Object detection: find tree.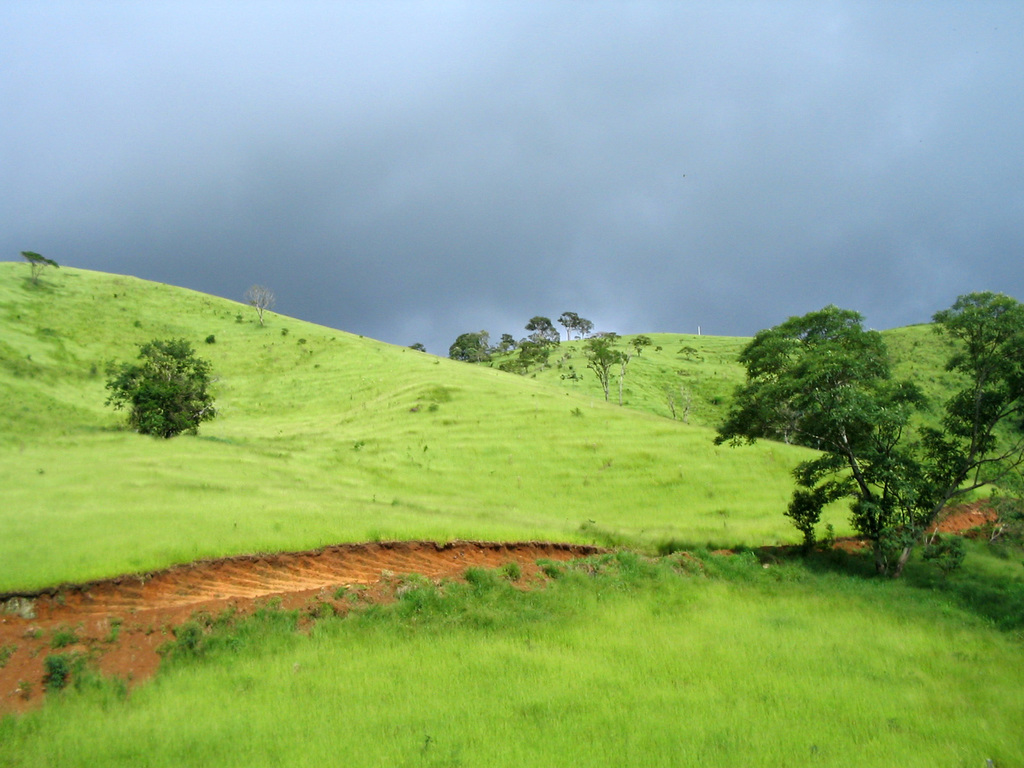
detection(18, 250, 70, 282).
